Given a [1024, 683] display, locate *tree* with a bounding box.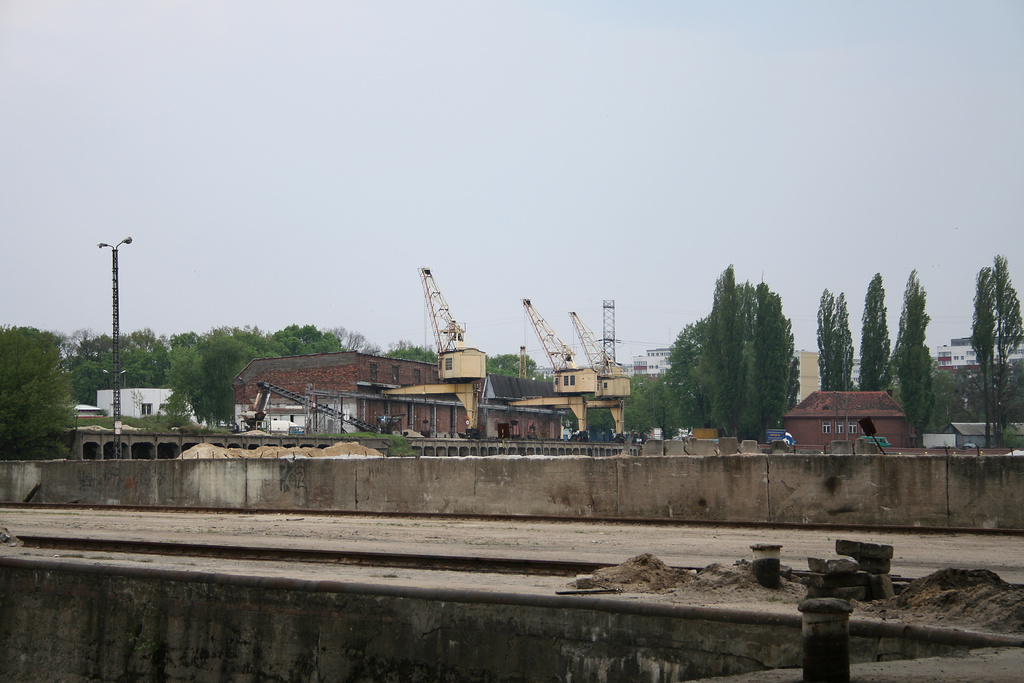
Located: [left=383, top=337, right=439, bottom=366].
